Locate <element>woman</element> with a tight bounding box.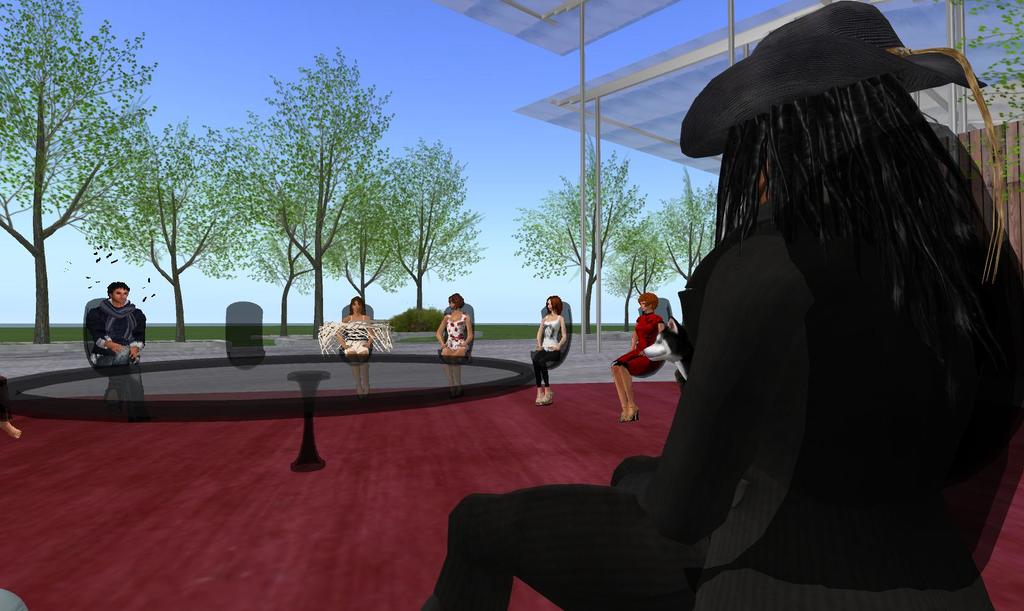
rect(609, 291, 668, 421).
